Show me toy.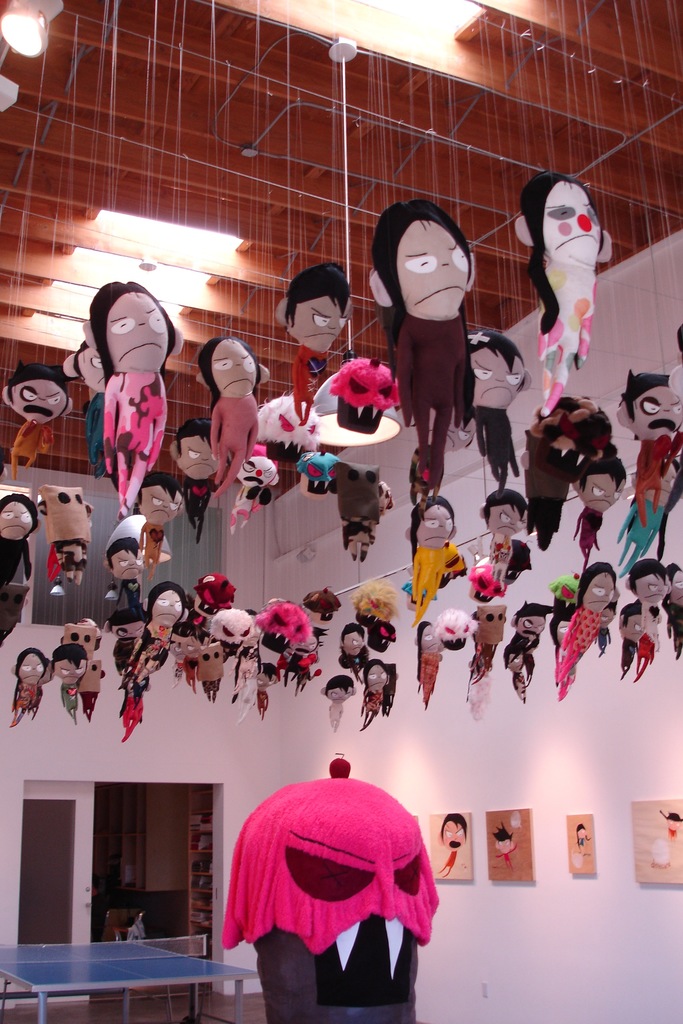
toy is here: (x1=0, y1=479, x2=37, y2=622).
